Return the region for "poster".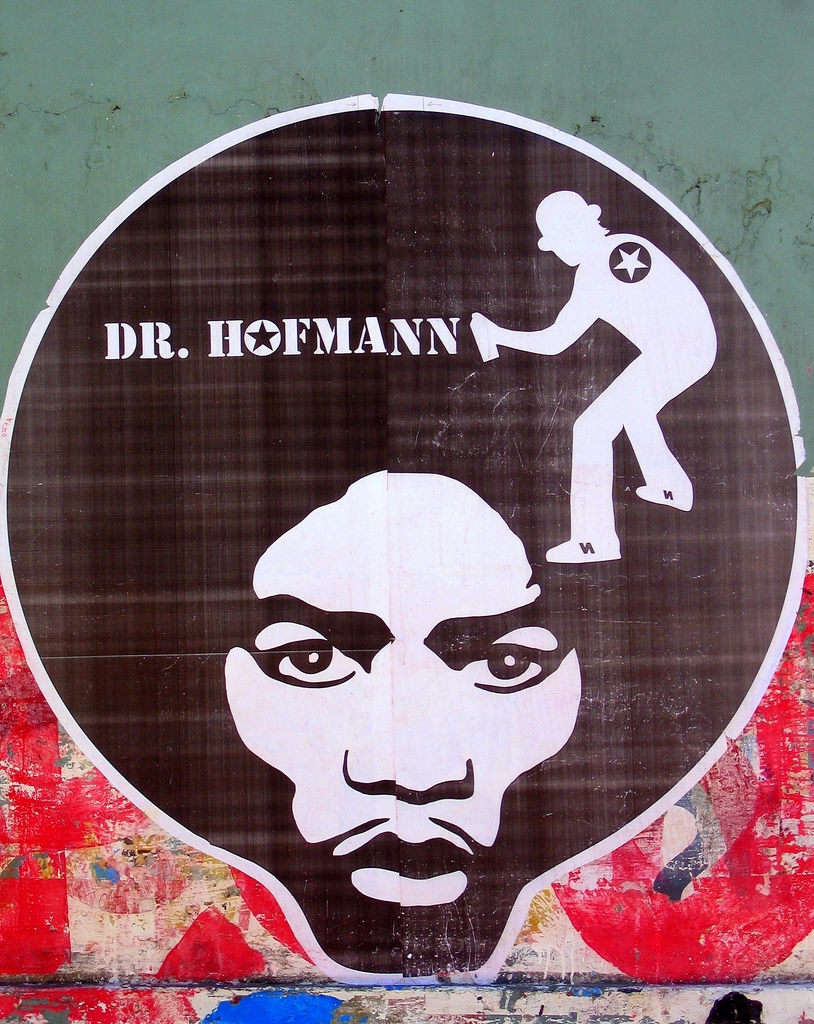
(x1=0, y1=0, x2=813, y2=1023).
